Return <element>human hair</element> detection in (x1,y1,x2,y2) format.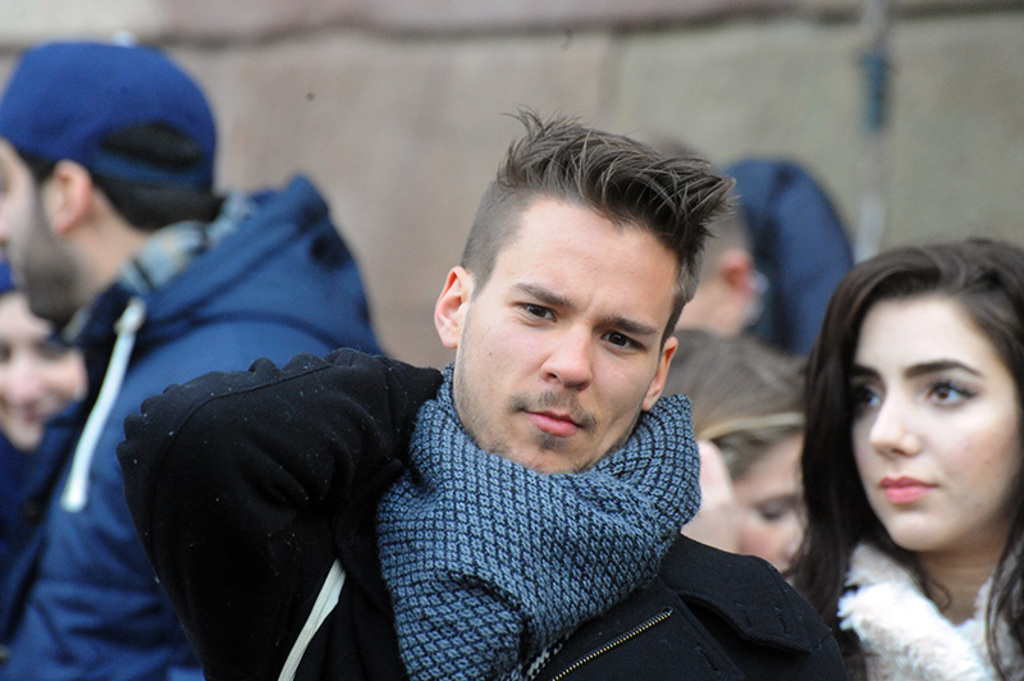
(426,108,723,399).
